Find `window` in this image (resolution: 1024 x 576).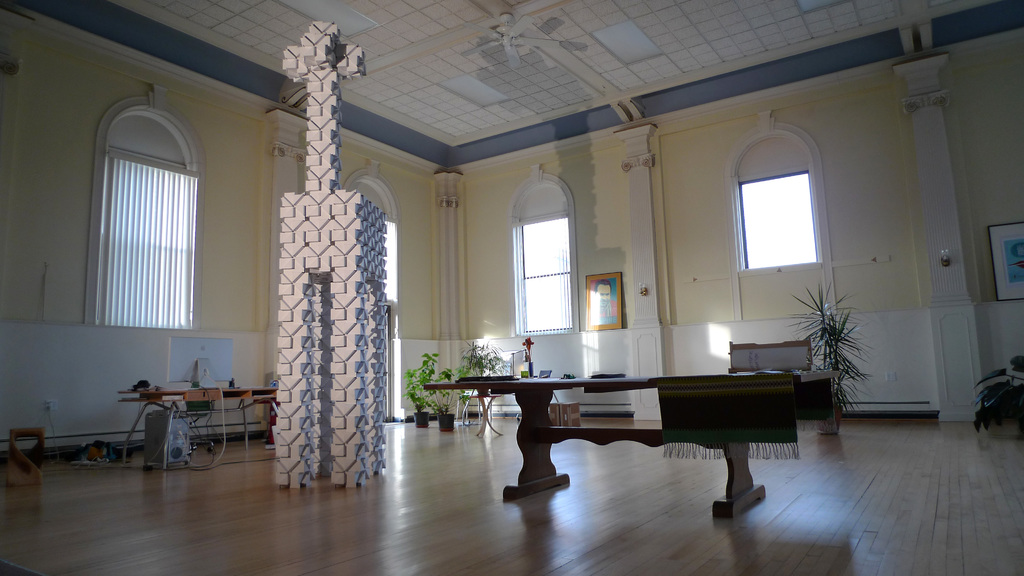
[left=508, top=161, right=580, bottom=340].
